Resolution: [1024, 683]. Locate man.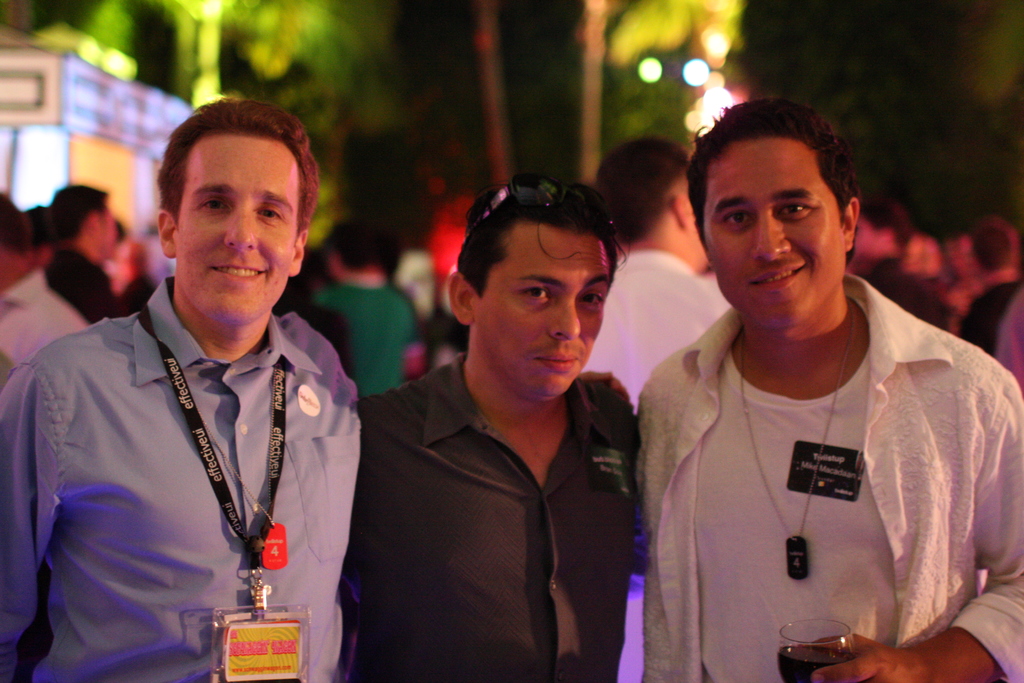
[left=634, top=97, right=1023, bottom=682].
